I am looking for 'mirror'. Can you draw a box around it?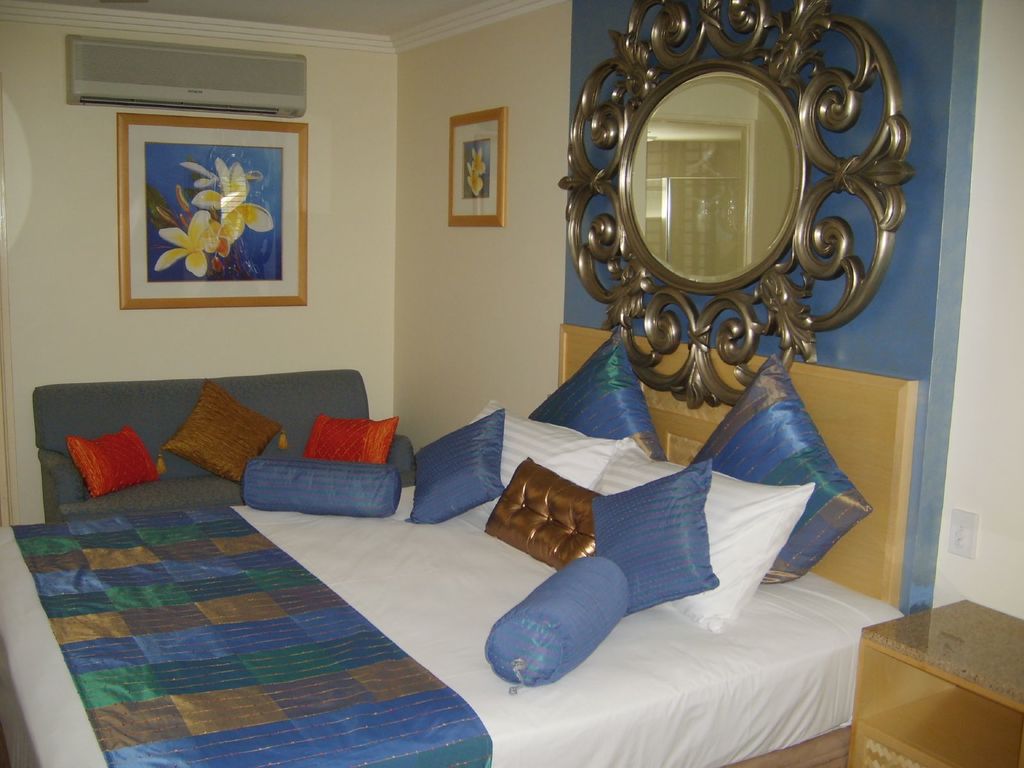
Sure, the bounding box is BBox(630, 73, 802, 286).
